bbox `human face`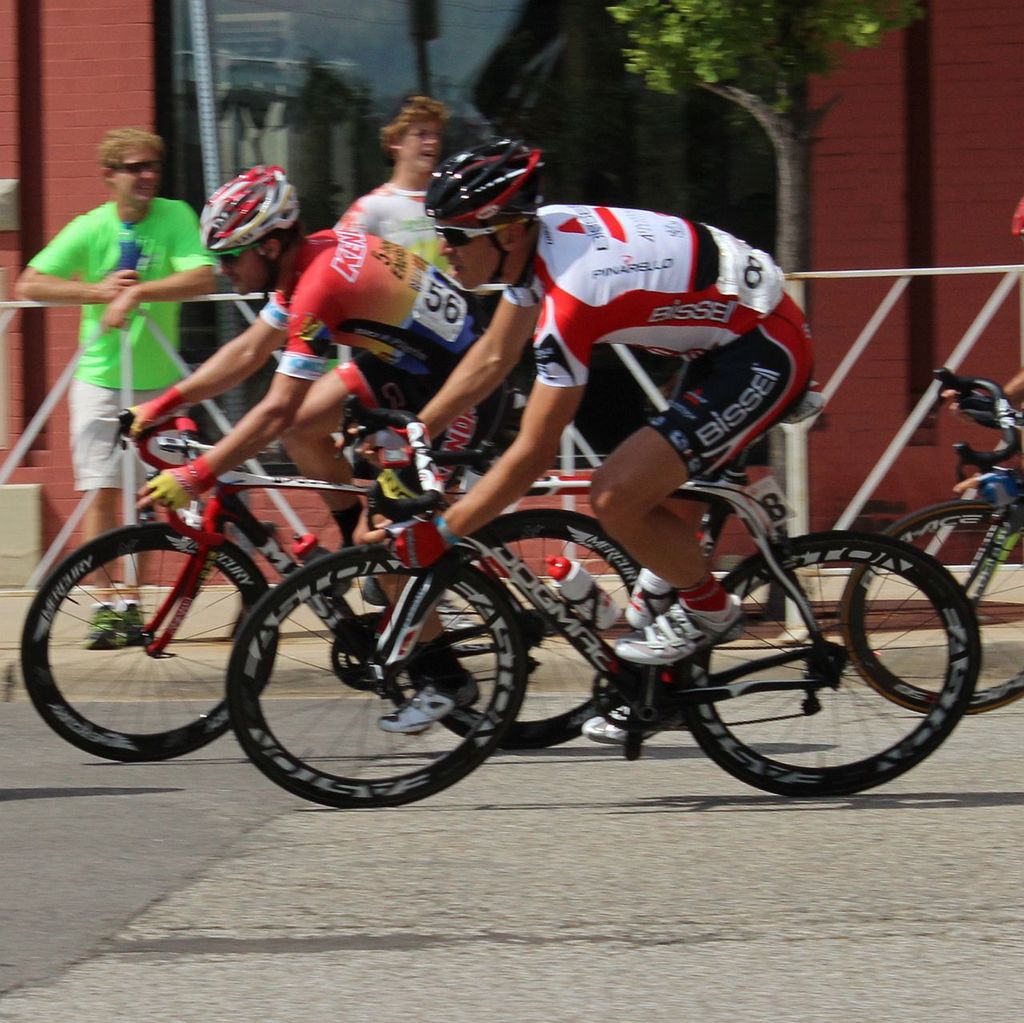
x1=435, y1=224, x2=501, y2=293
